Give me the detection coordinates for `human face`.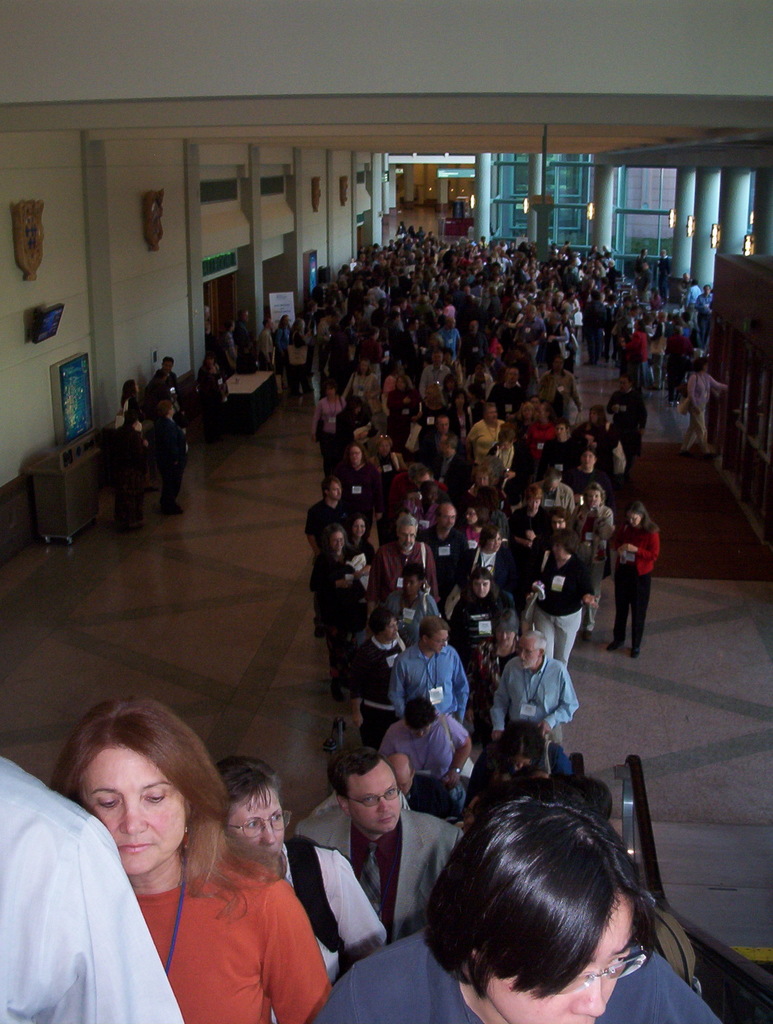
l=474, t=576, r=488, b=597.
